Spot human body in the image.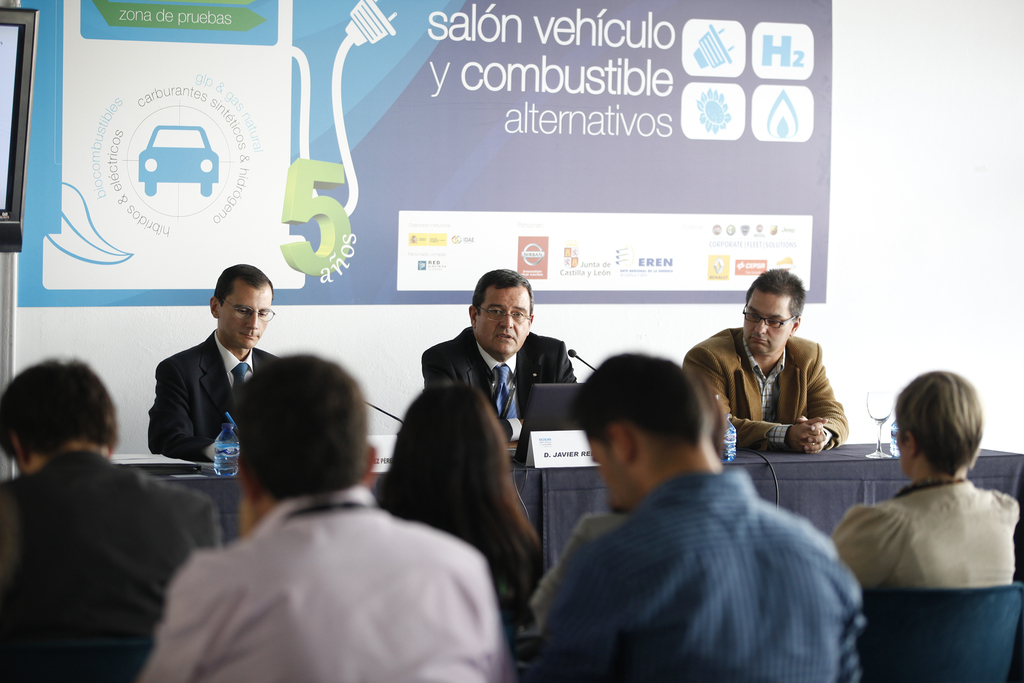
human body found at rect(412, 331, 578, 443).
